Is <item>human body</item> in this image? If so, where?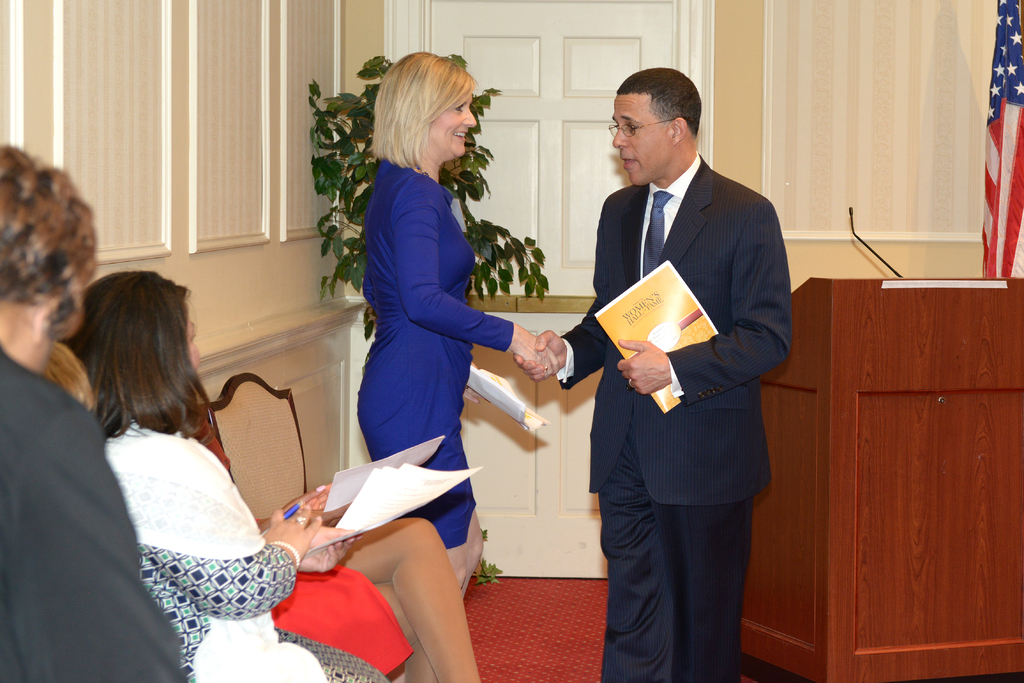
Yes, at rect(516, 160, 806, 682).
